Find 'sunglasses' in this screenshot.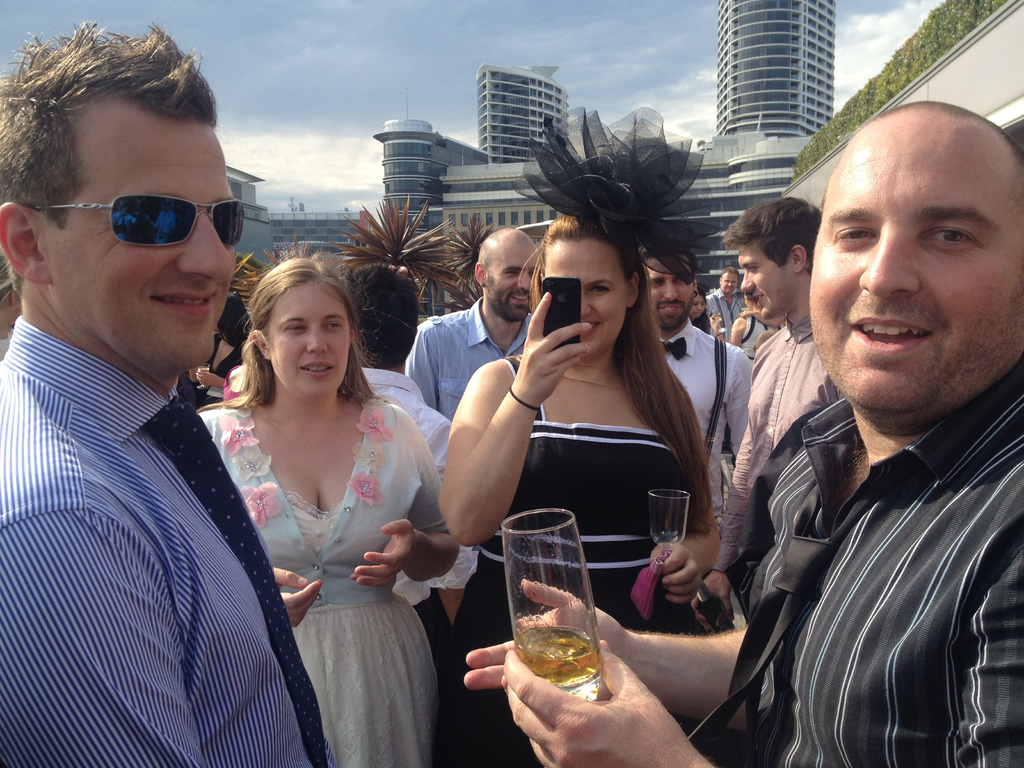
The bounding box for 'sunglasses' is 30,193,244,244.
